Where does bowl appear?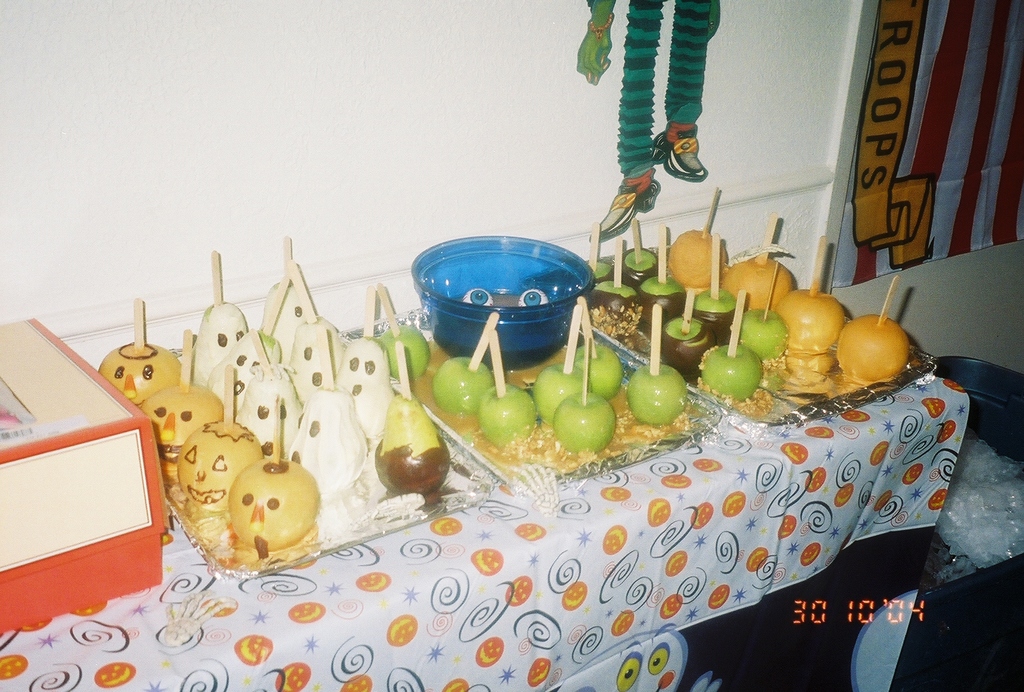
Appears at box(403, 238, 643, 370).
